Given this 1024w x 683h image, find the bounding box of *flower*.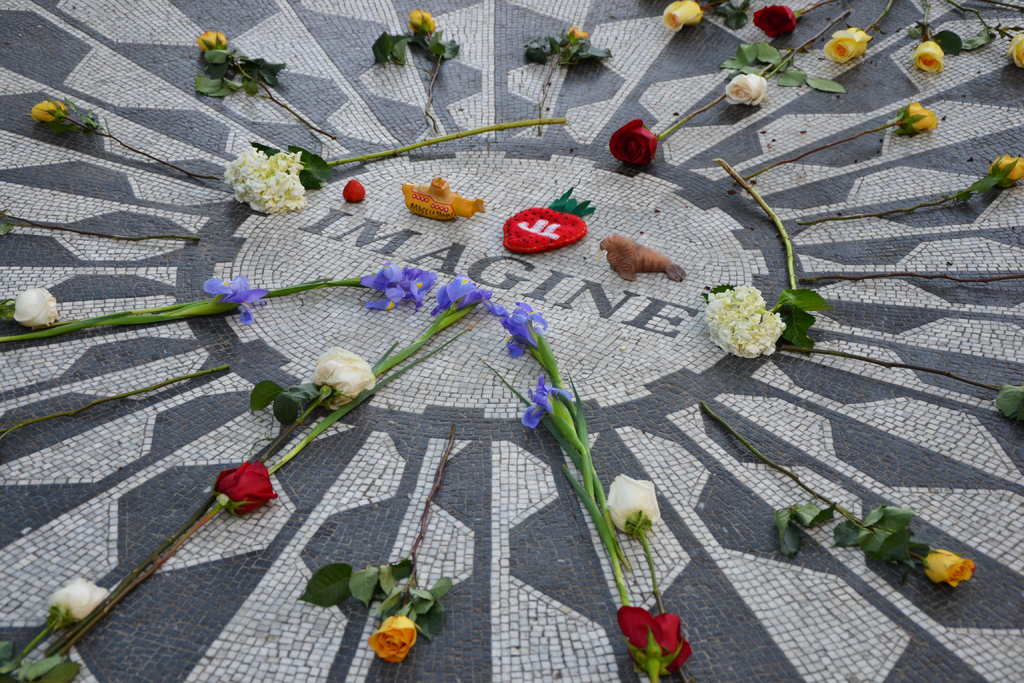
[left=556, top=21, right=596, bottom=41].
